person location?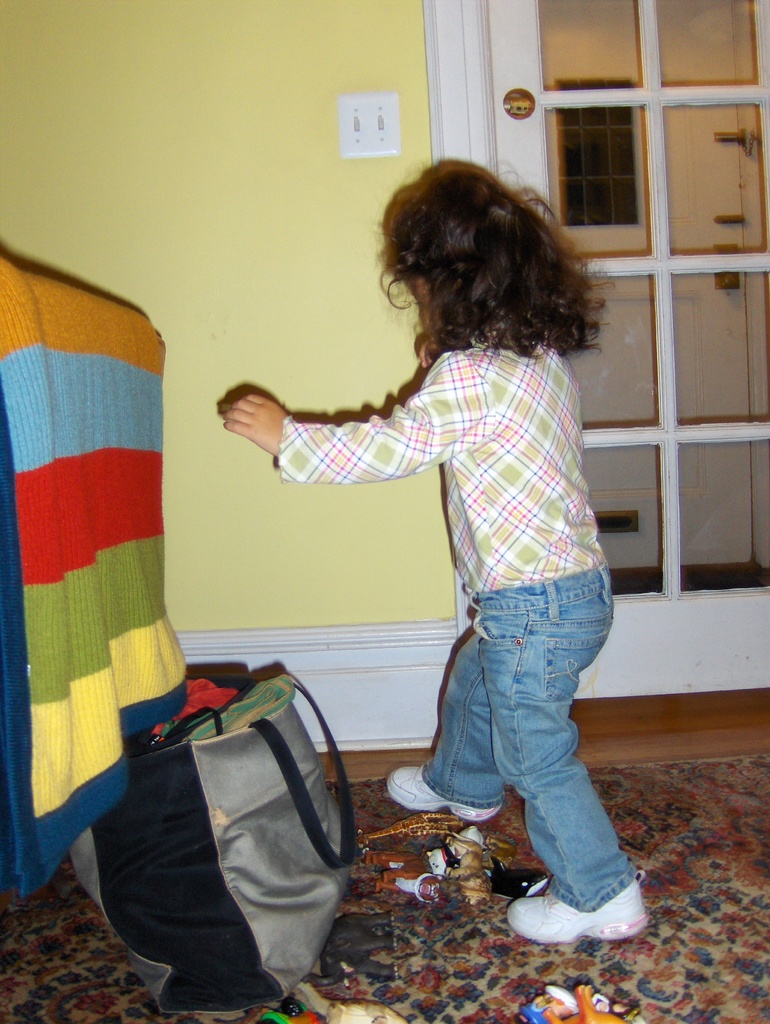
248:120:631:904
